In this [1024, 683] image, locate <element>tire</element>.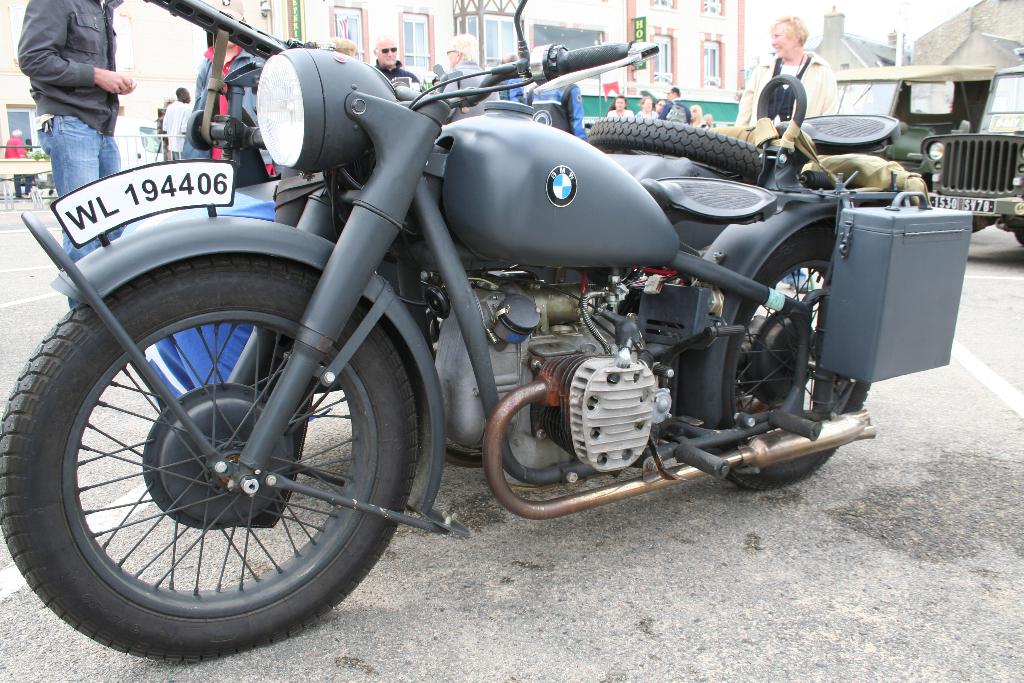
Bounding box: select_region(1005, 215, 1023, 240).
